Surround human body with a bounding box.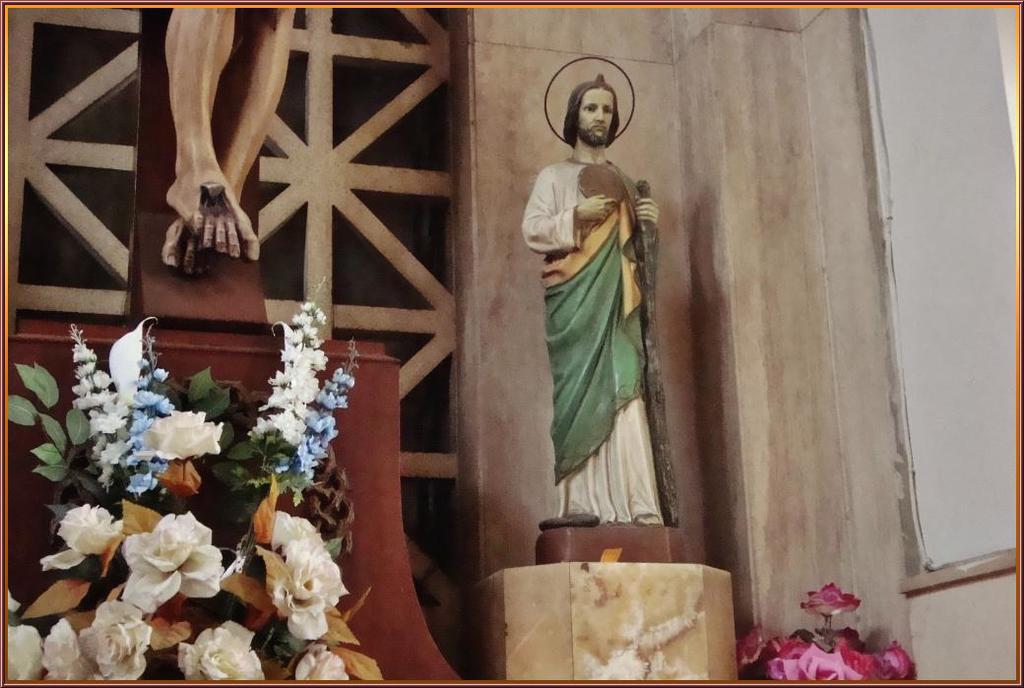
(523,108,671,542).
